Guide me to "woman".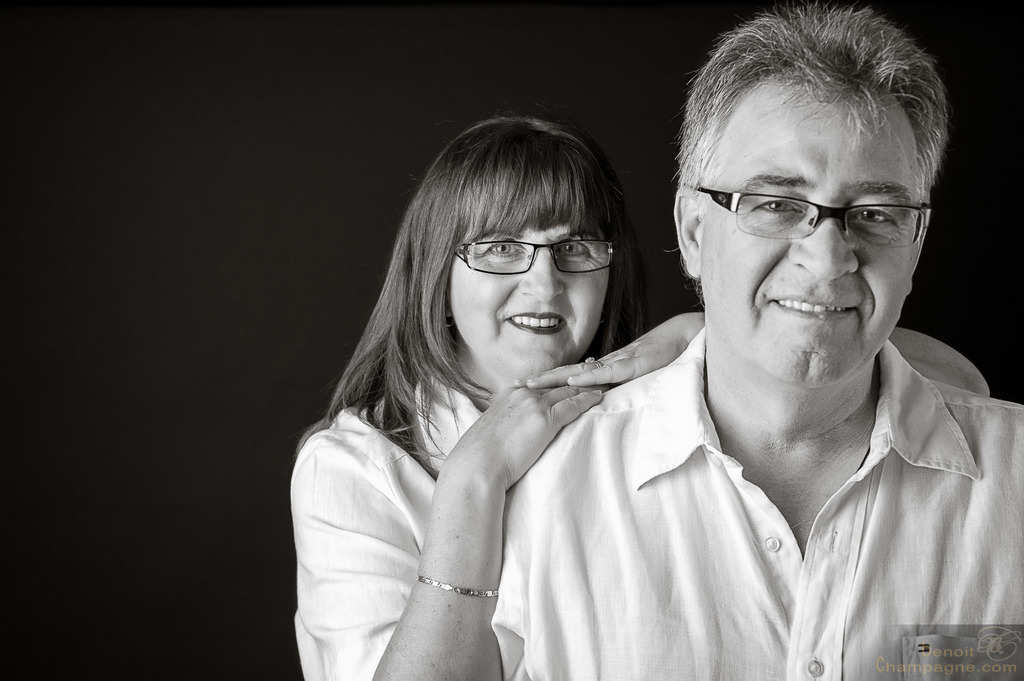
Guidance: 289, 108, 986, 680.
